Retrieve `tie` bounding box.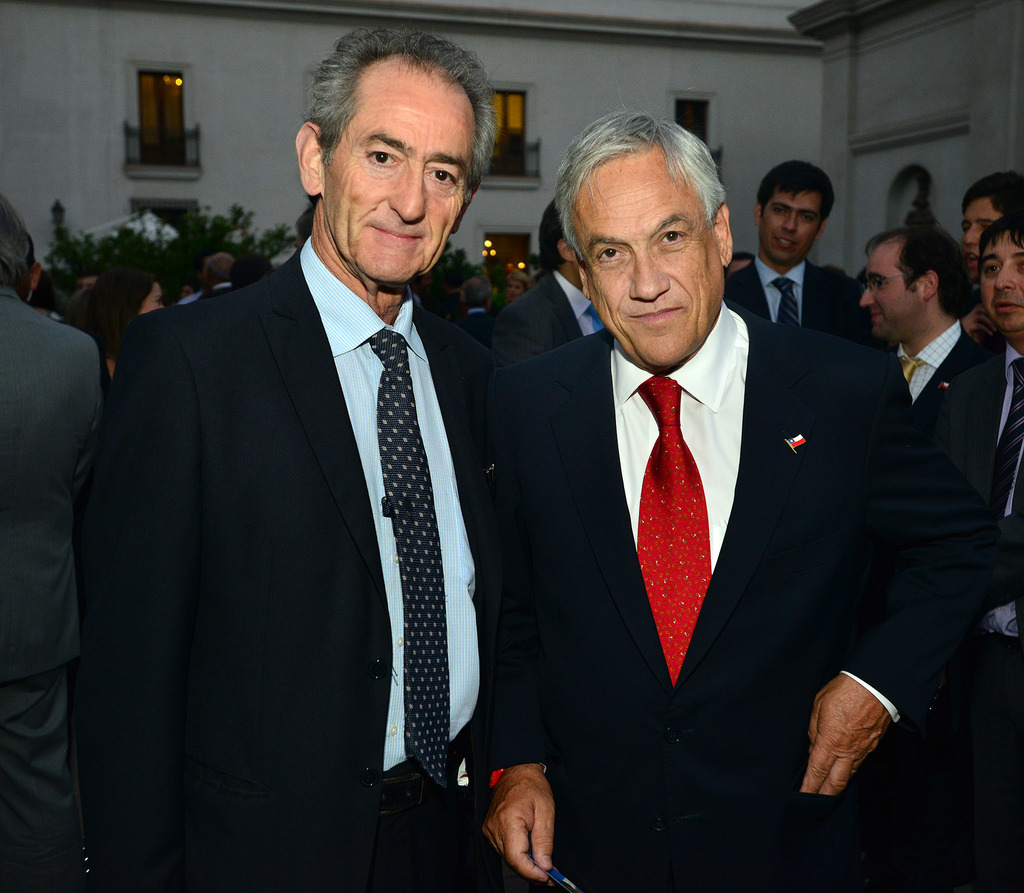
Bounding box: 581:312:609:335.
